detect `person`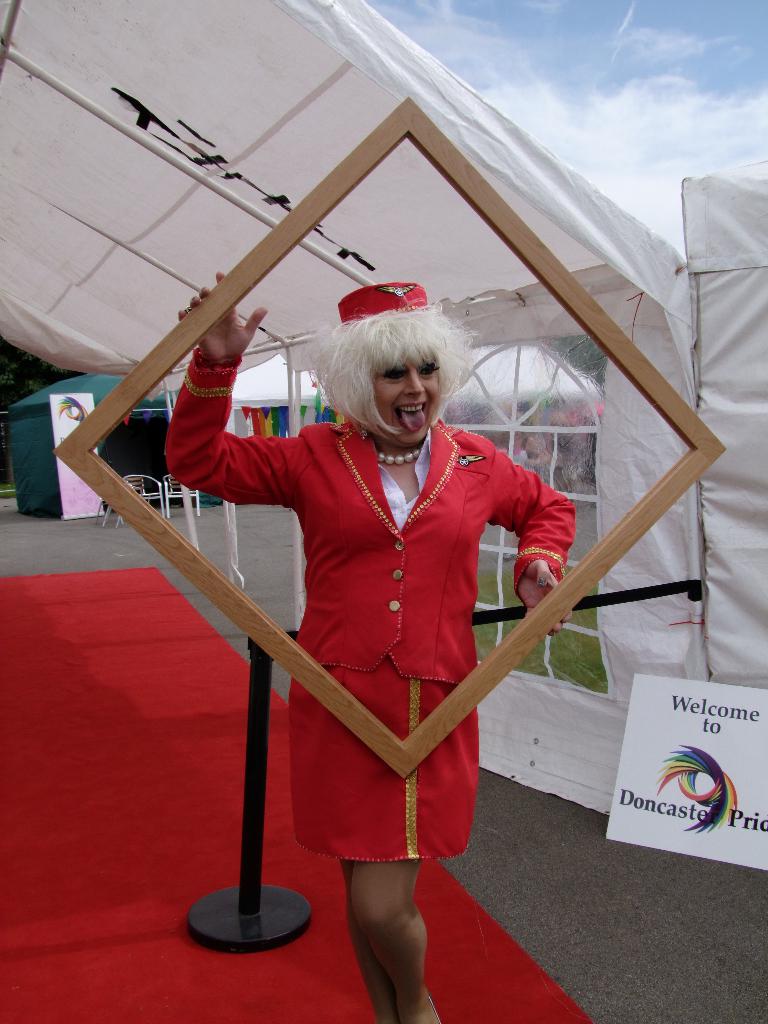
detection(164, 267, 577, 1023)
